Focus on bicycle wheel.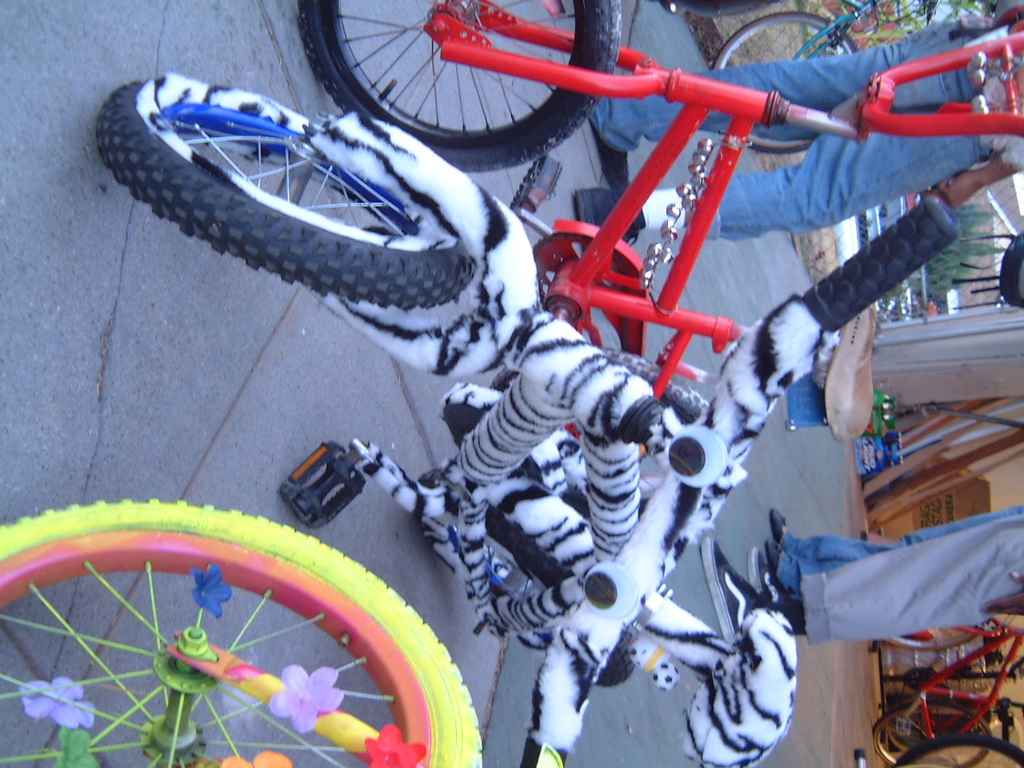
Focused at <bbox>423, 483, 634, 682</bbox>.
